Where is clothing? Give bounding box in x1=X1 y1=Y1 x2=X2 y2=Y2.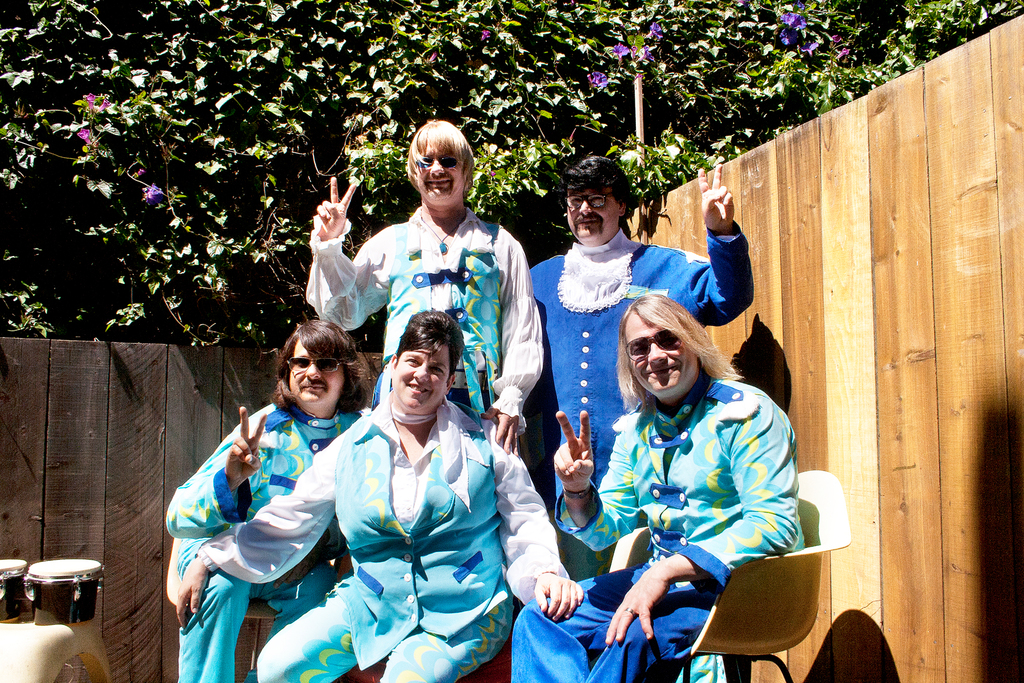
x1=162 y1=399 x2=385 y2=682.
